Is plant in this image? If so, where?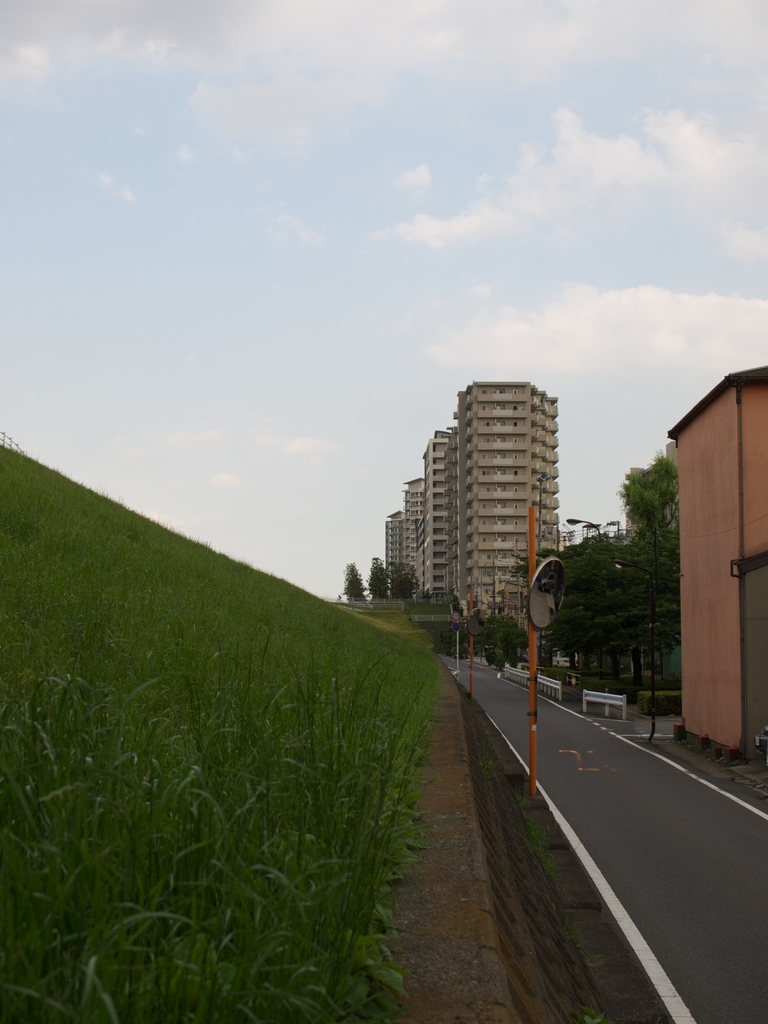
Yes, at [x1=583, y1=1005, x2=607, y2=1023].
